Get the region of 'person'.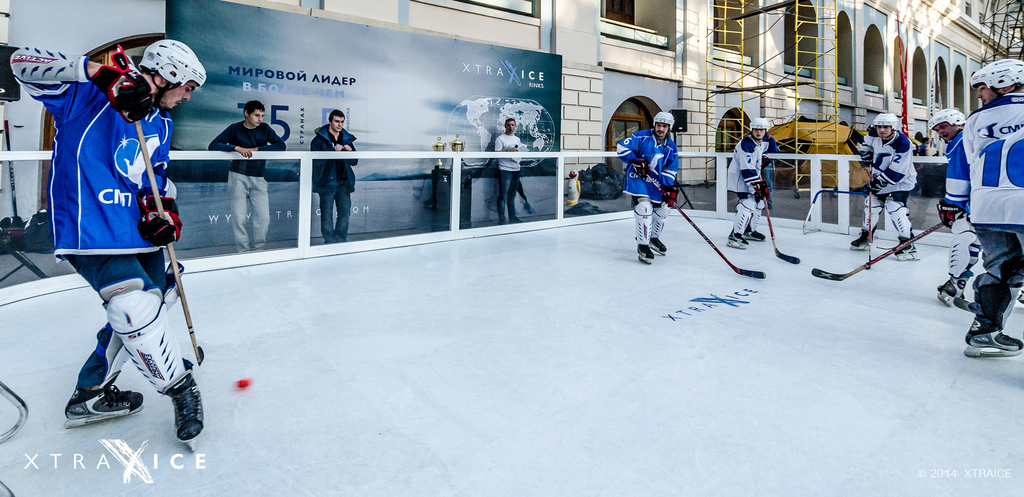
Rect(493, 118, 526, 225).
